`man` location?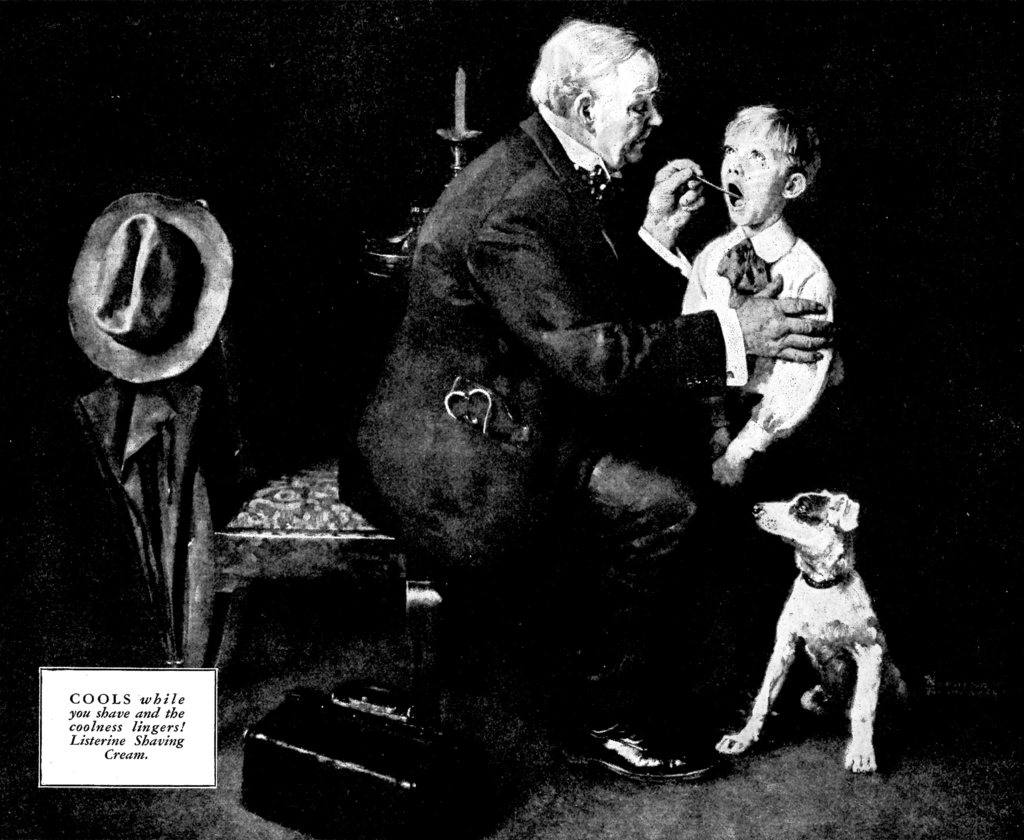
[360,27,756,659]
